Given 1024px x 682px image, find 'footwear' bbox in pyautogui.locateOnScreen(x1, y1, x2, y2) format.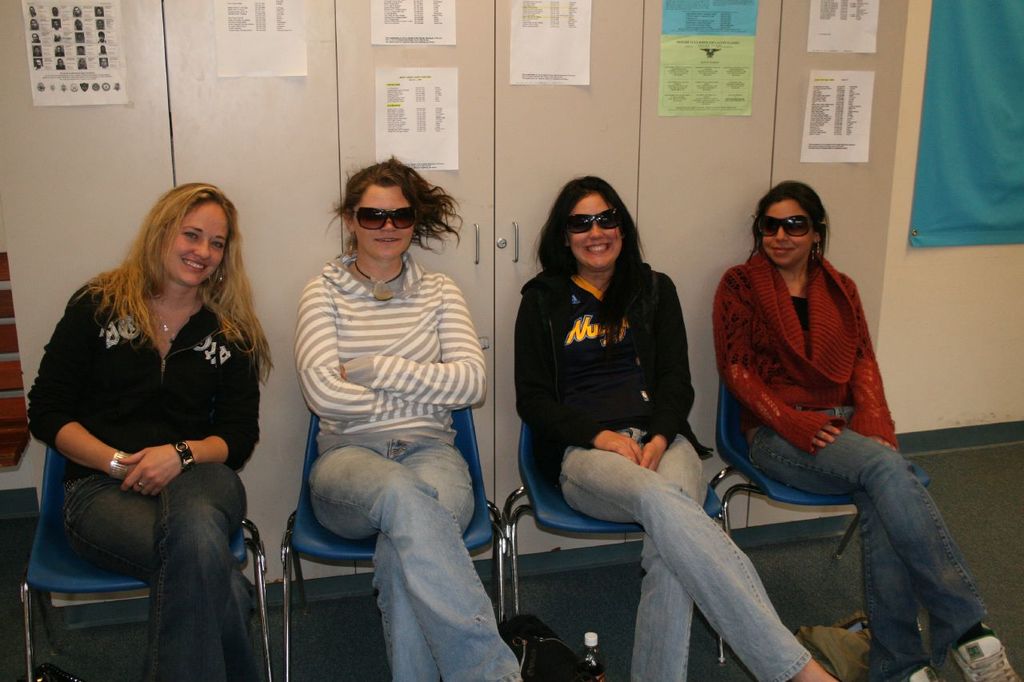
pyautogui.locateOnScreen(950, 626, 1022, 681).
